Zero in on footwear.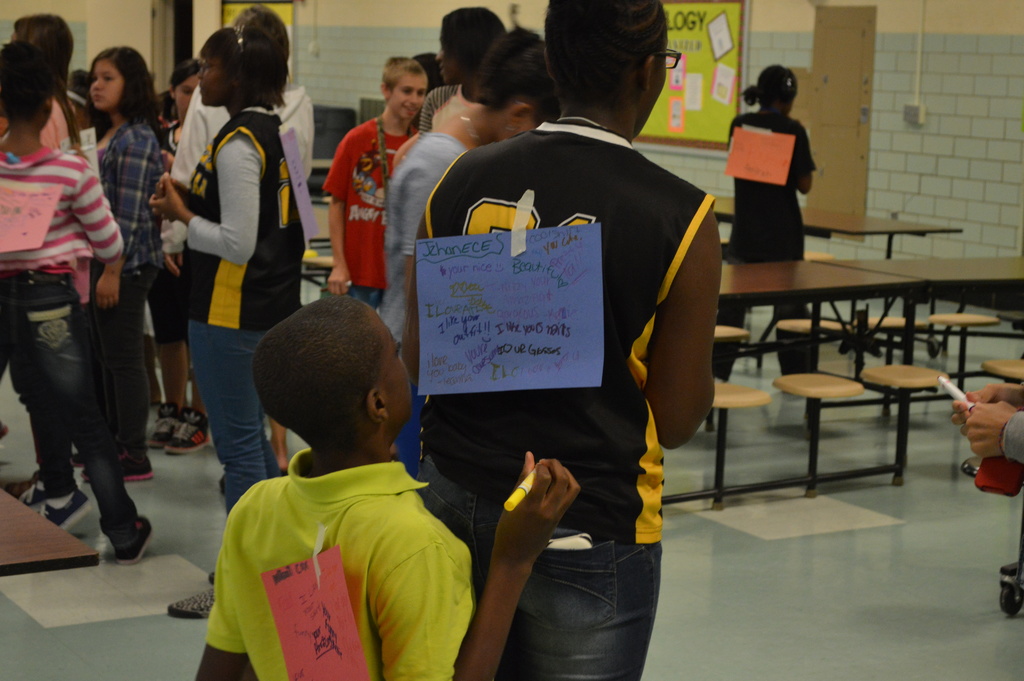
Zeroed in: bbox=(17, 477, 44, 514).
